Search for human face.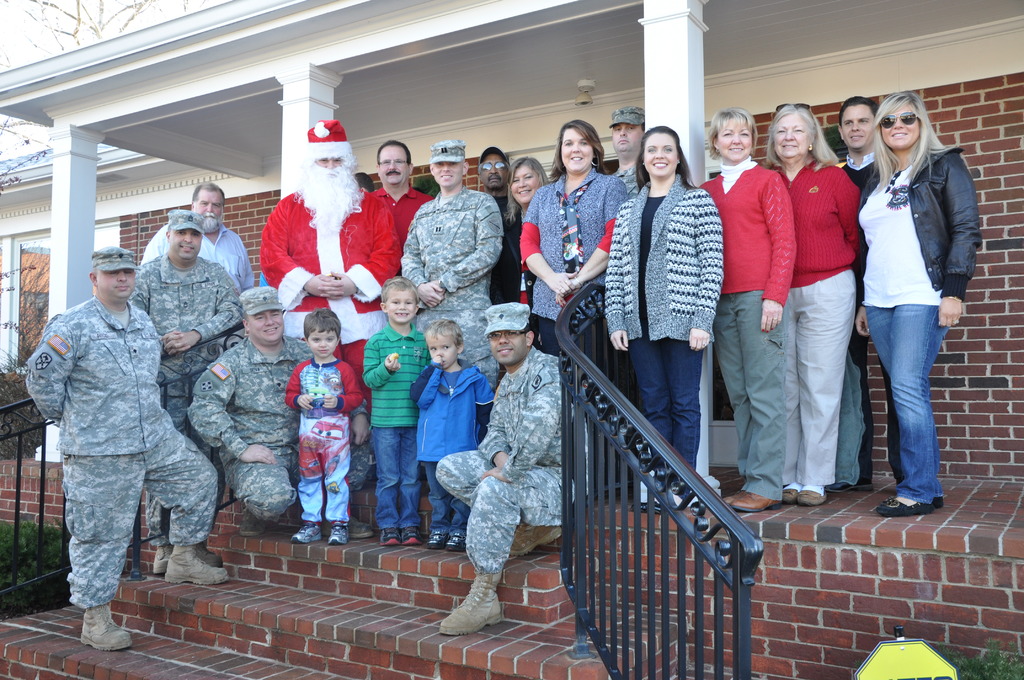
Found at 383:145:409:185.
